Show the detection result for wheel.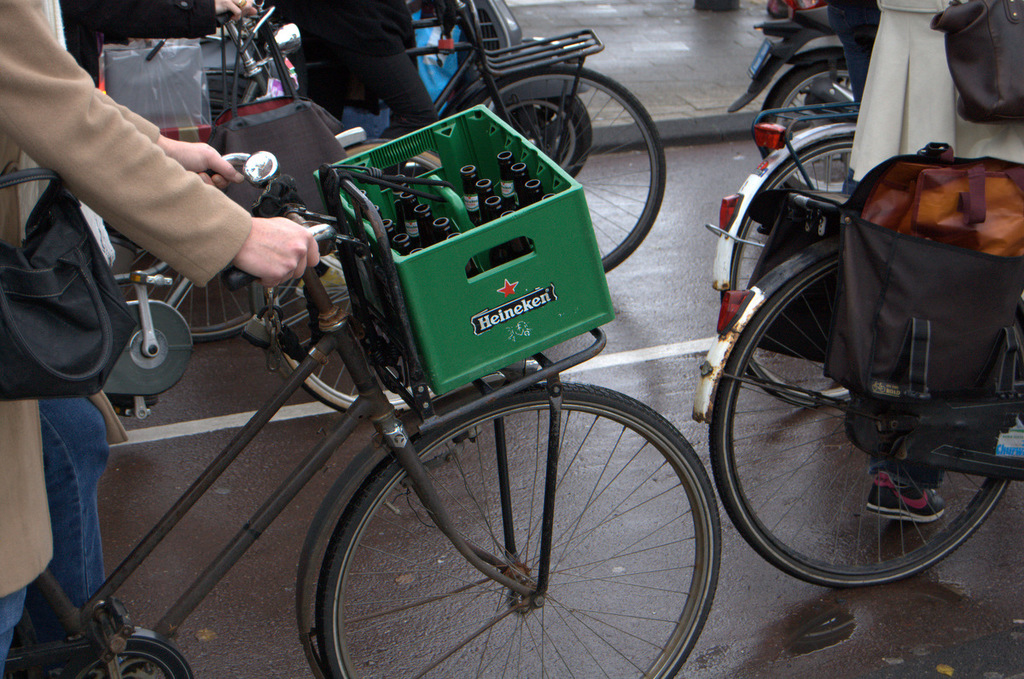
<box>463,66,666,273</box>.
